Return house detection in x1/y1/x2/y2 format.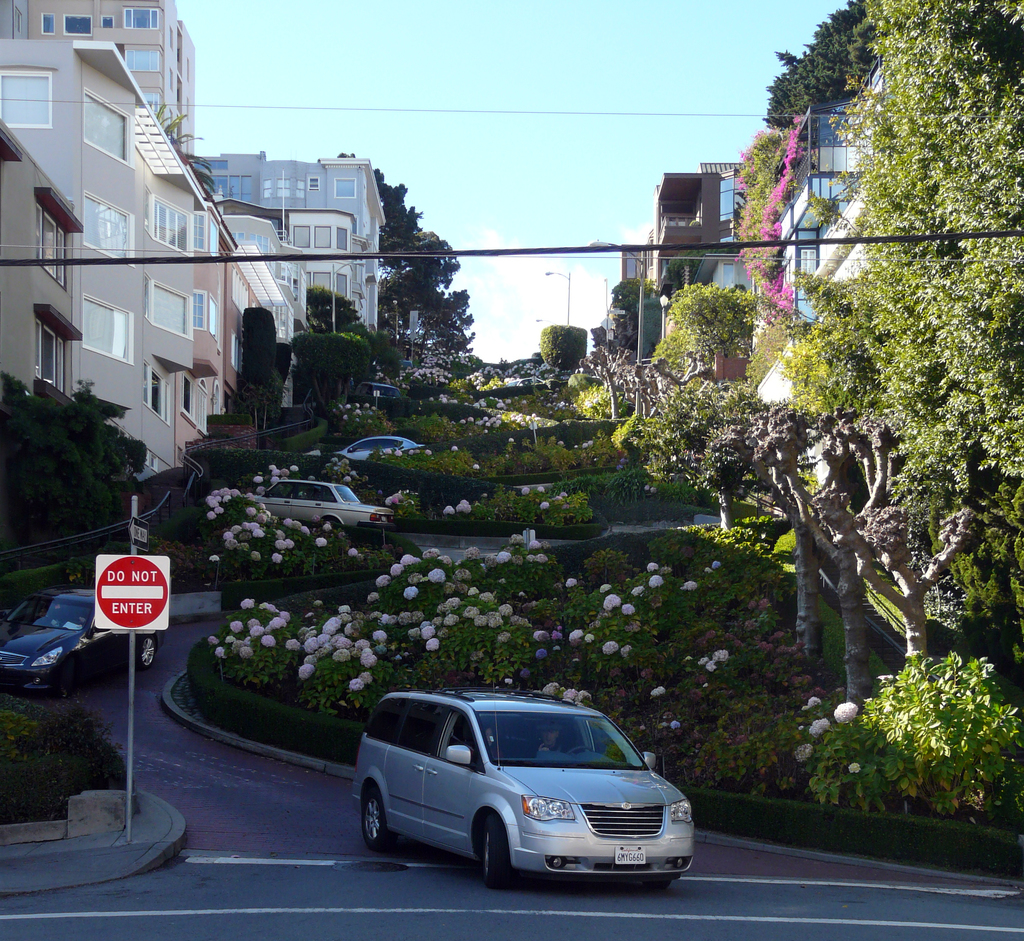
745/56/913/506.
